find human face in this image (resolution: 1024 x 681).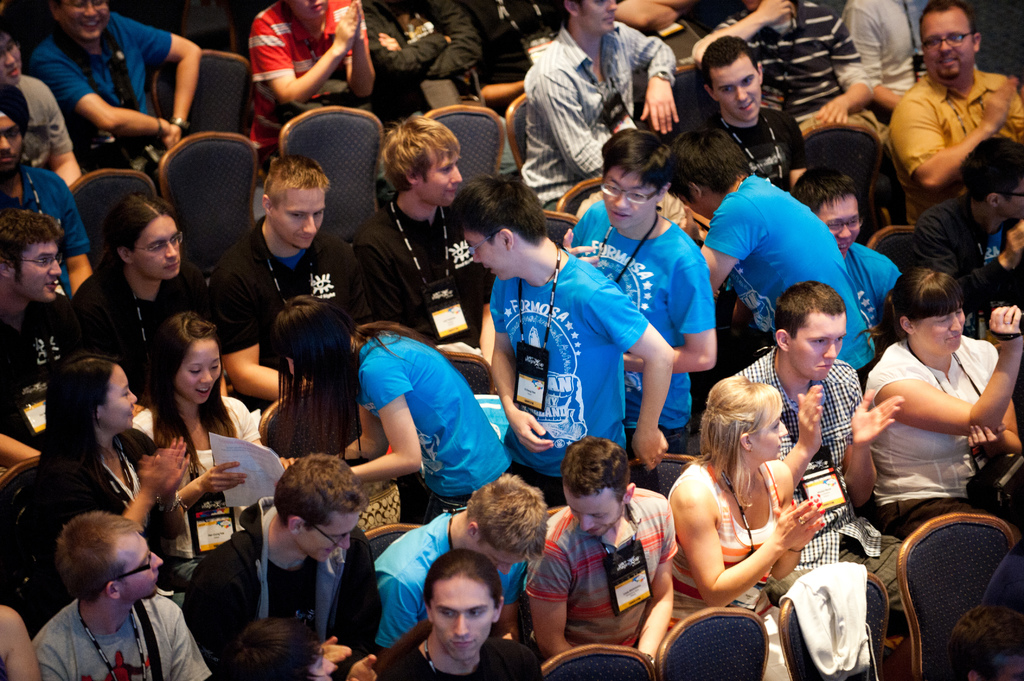
box=[565, 492, 625, 539].
